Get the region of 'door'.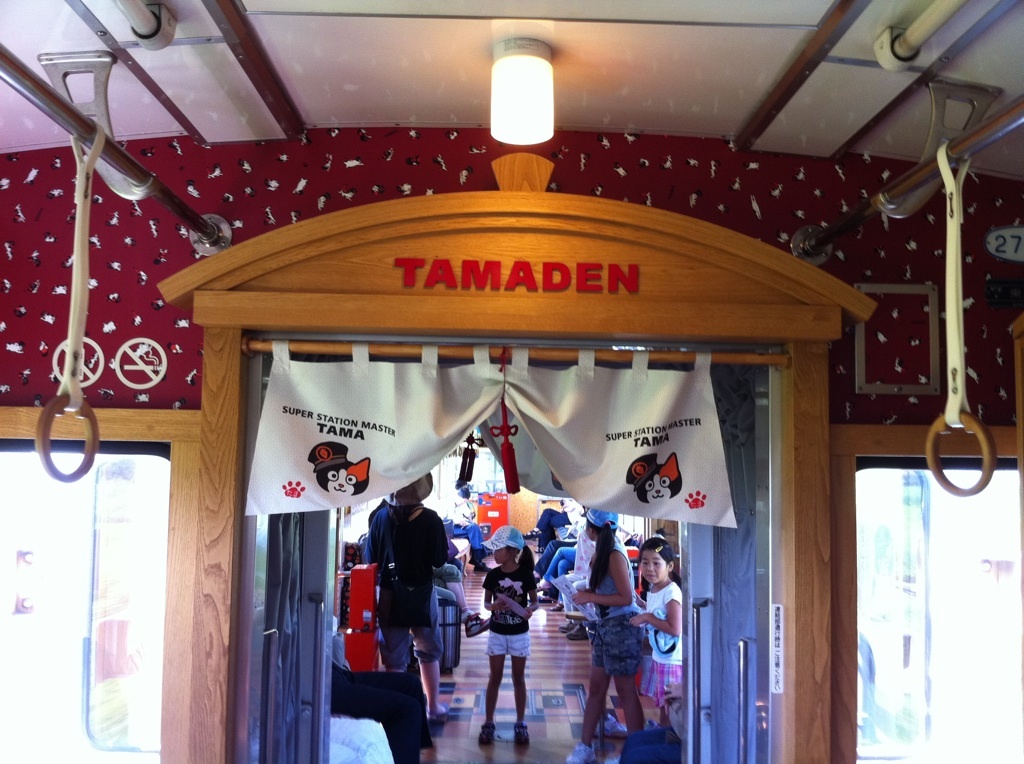
{"x1": 684, "y1": 351, "x2": 770, "y2": 763}.
